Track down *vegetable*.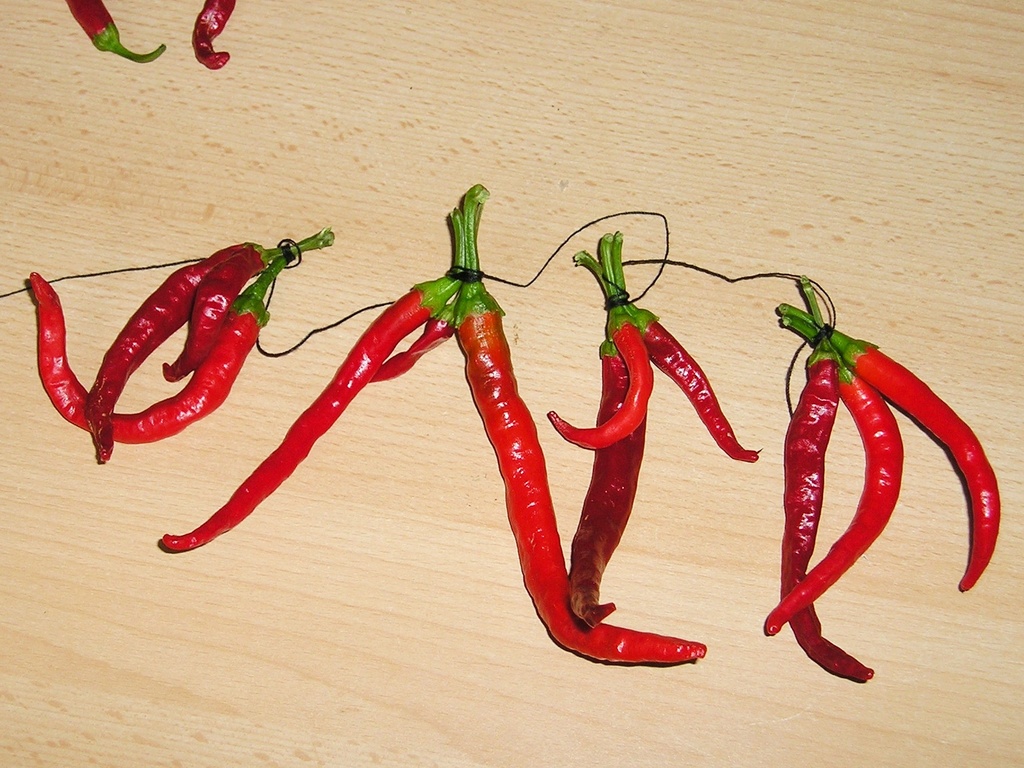
Tracked to left=67, top=1, right=167, bottom=64.
